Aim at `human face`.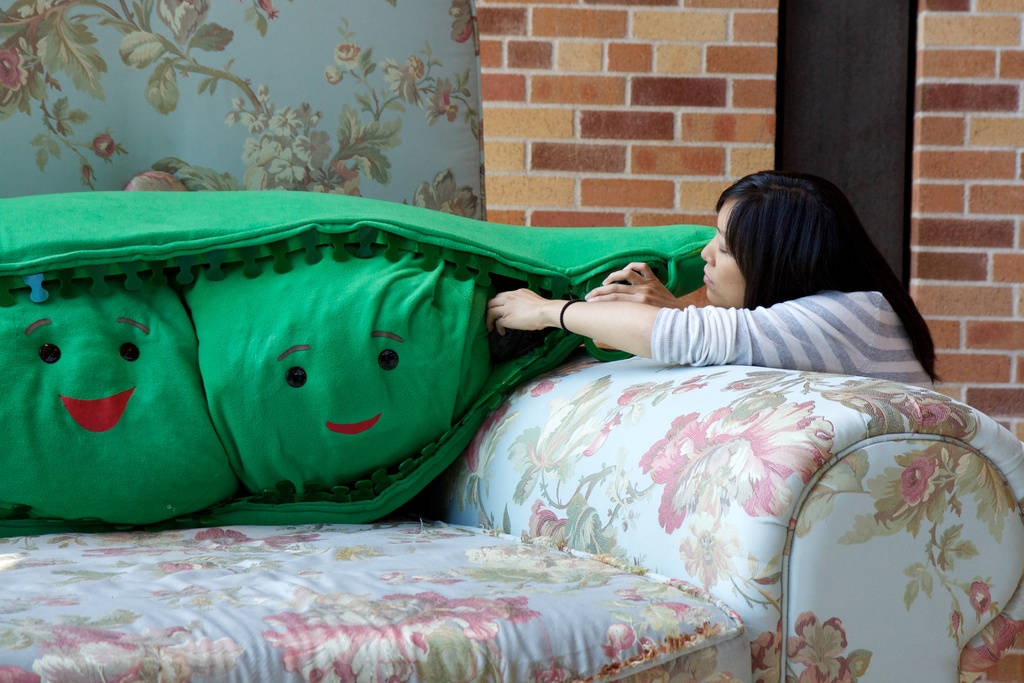
Aimed at [701,199,748,306].
